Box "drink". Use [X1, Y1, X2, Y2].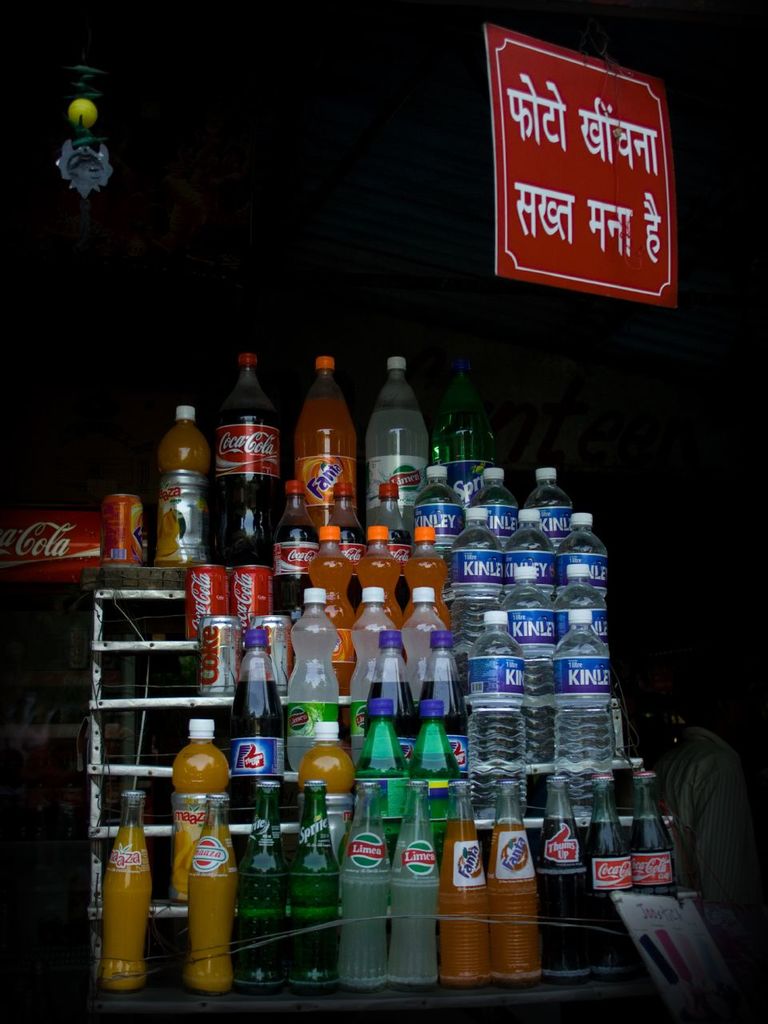
[510, 528, 553, 612].
